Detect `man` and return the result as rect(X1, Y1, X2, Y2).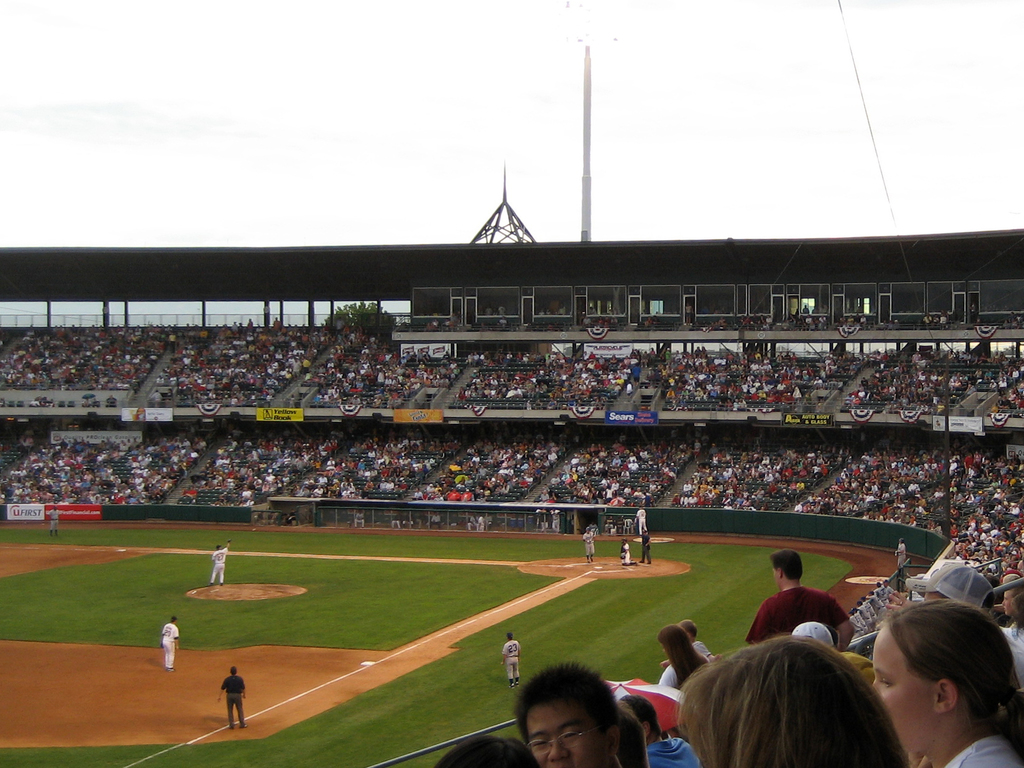
rect(160, 616, 181, 669).
